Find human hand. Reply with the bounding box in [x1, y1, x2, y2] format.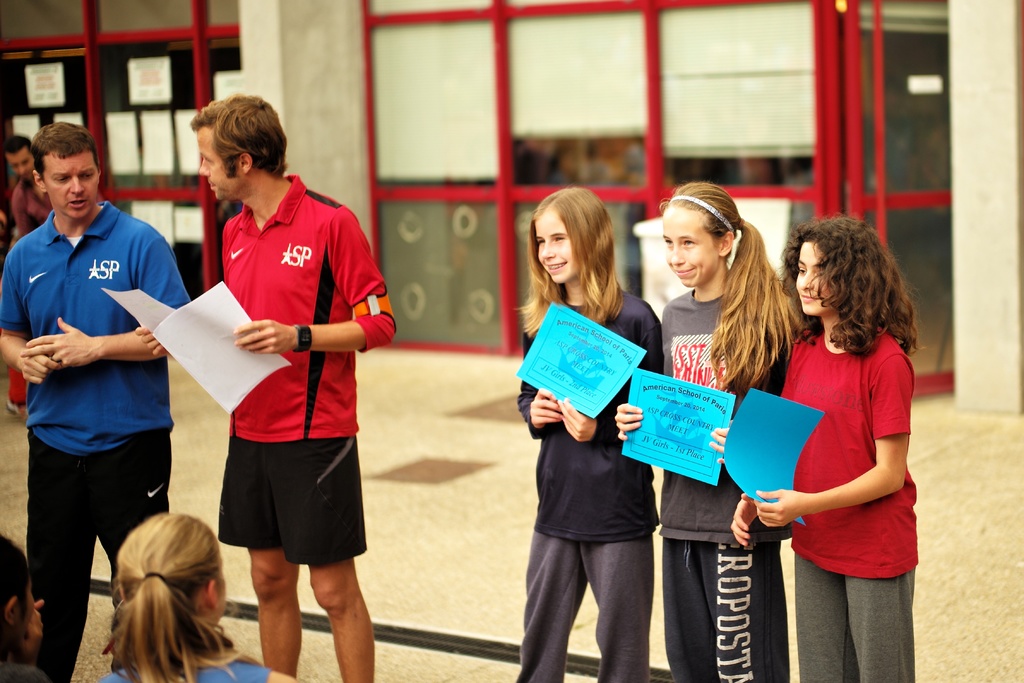
[614, 400, 644, 443].
